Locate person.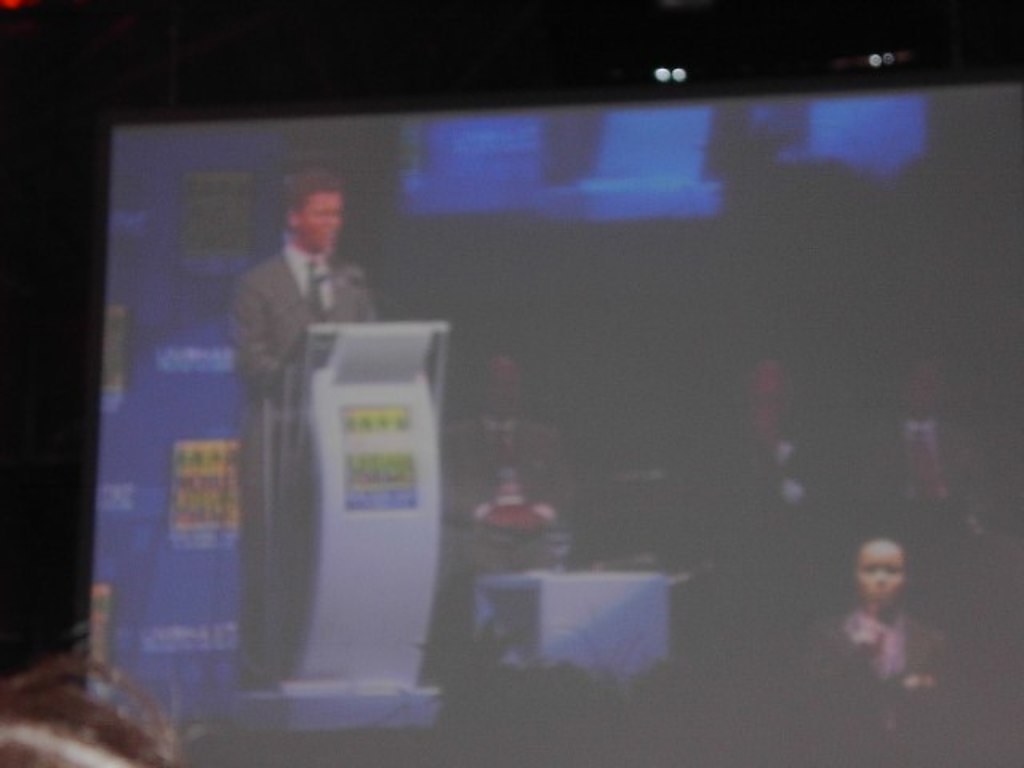
Bounding box: rect(803, 539, 958, 766).
